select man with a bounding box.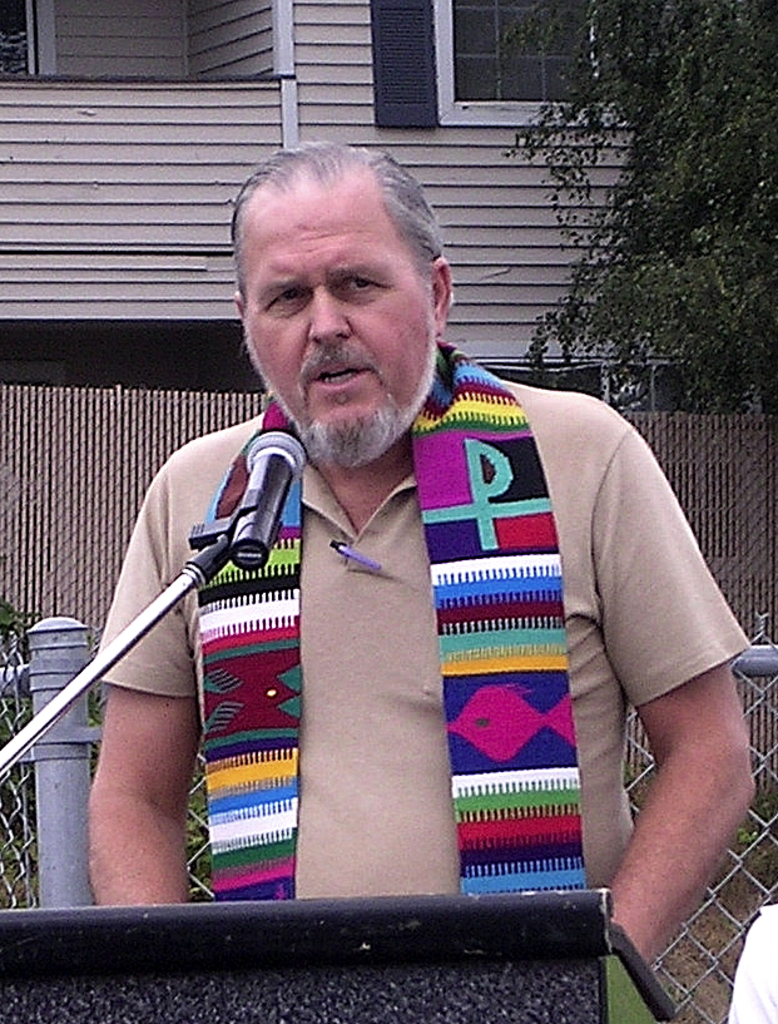
x1=101 y1=145 x2=745 y2=1010.
